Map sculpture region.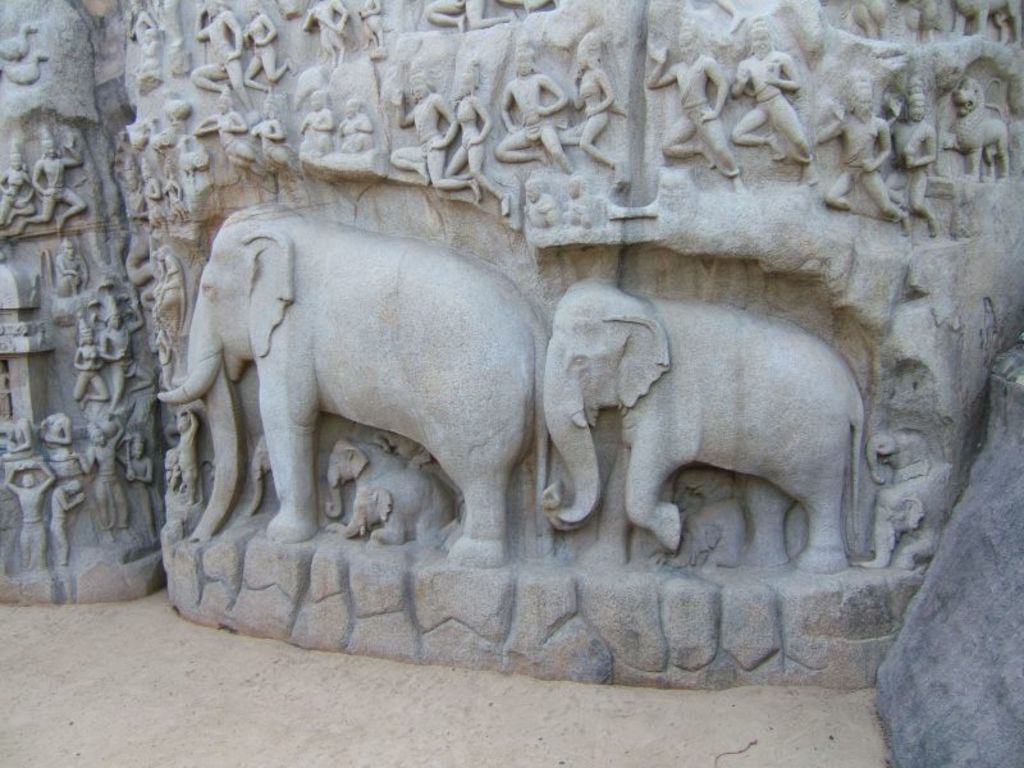
Mapped to box(0, 150, 33, 232).
